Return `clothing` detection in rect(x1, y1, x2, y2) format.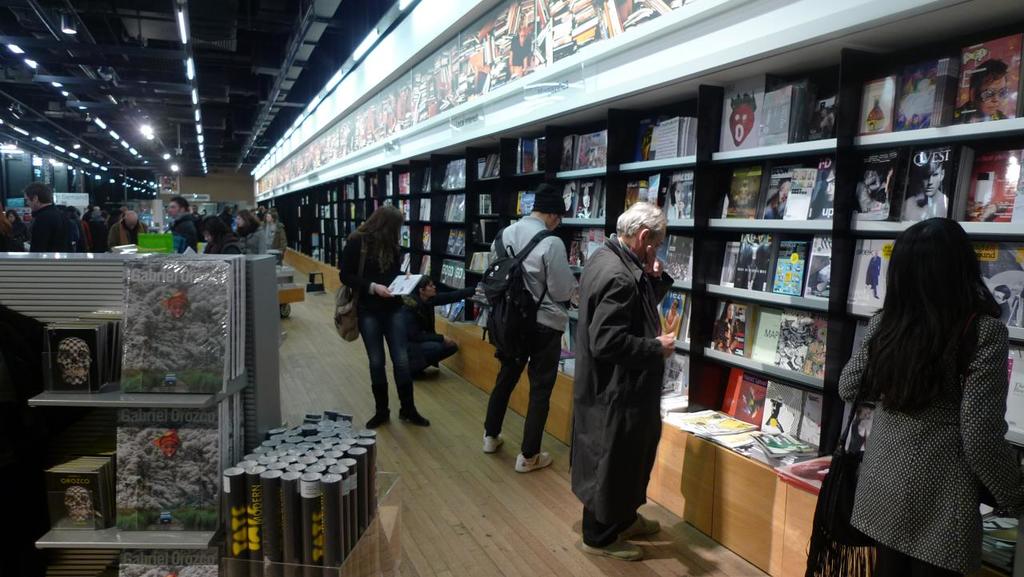
rect(342, 230, 426, 441).
